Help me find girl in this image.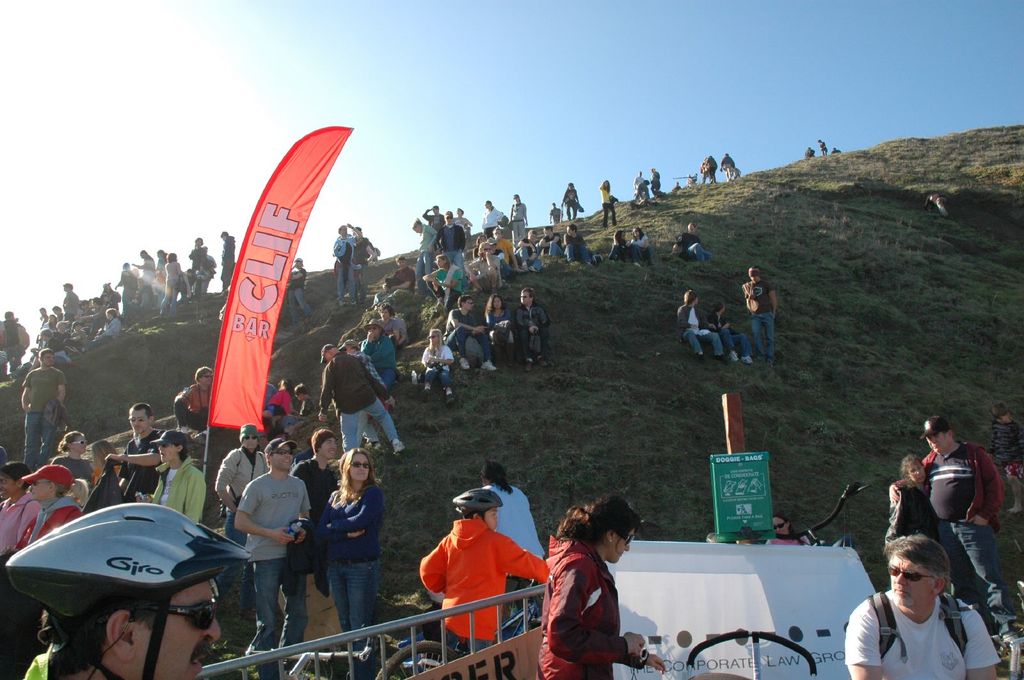
Found it: bbox(93, 437, 116, 480).
